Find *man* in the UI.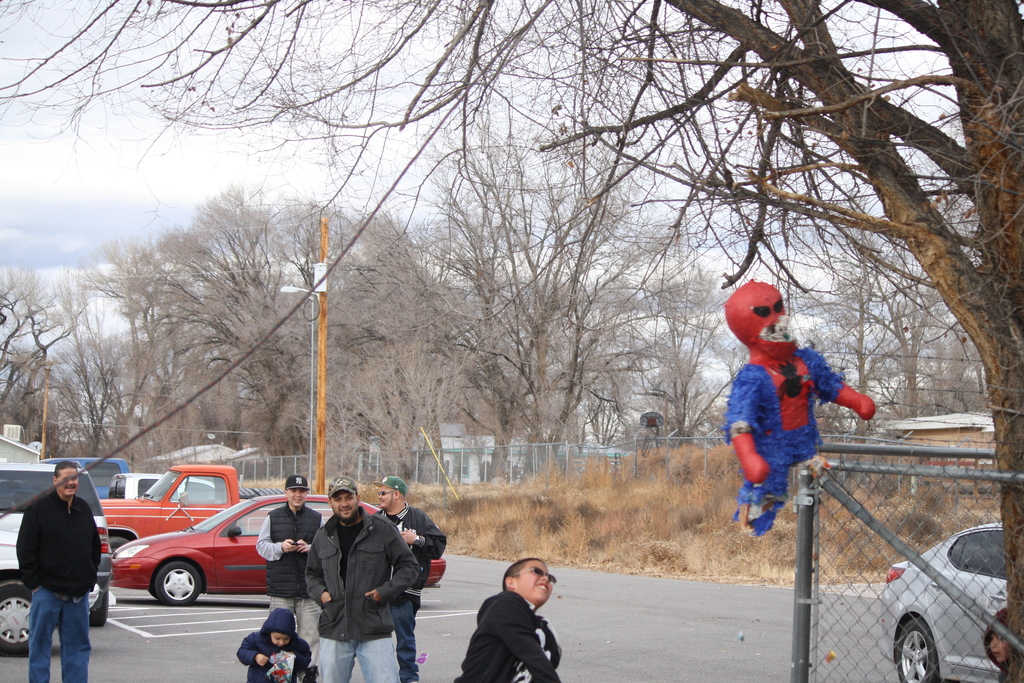
UI element at box(257, 475, 321, 676).
